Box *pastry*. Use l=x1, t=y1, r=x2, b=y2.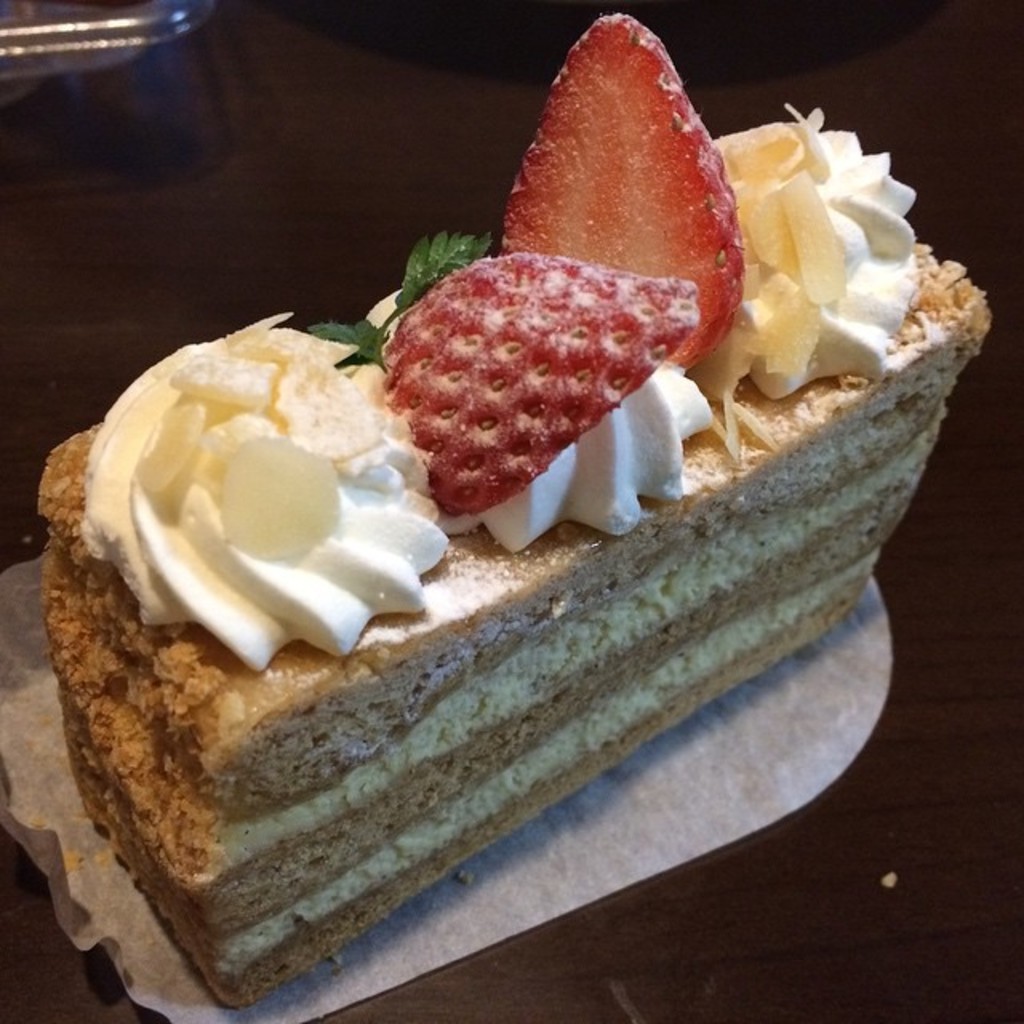
l=13, t=86, r=926, b=931.
